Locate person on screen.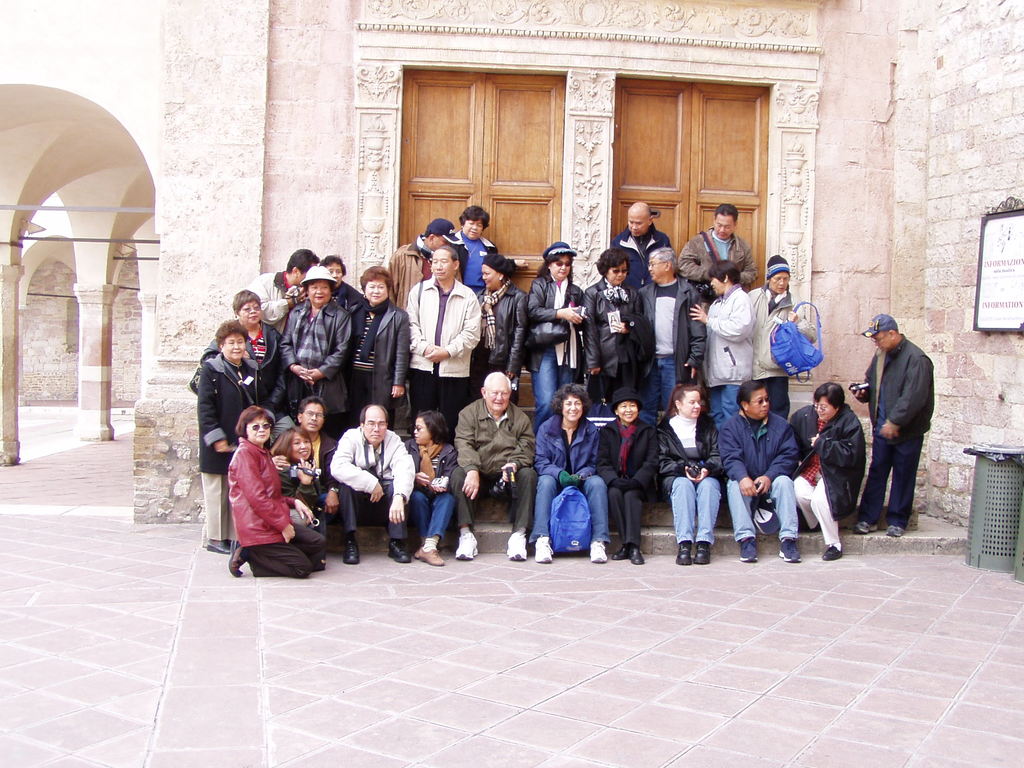
On screen at bbox(330, 404, 406, 569).
